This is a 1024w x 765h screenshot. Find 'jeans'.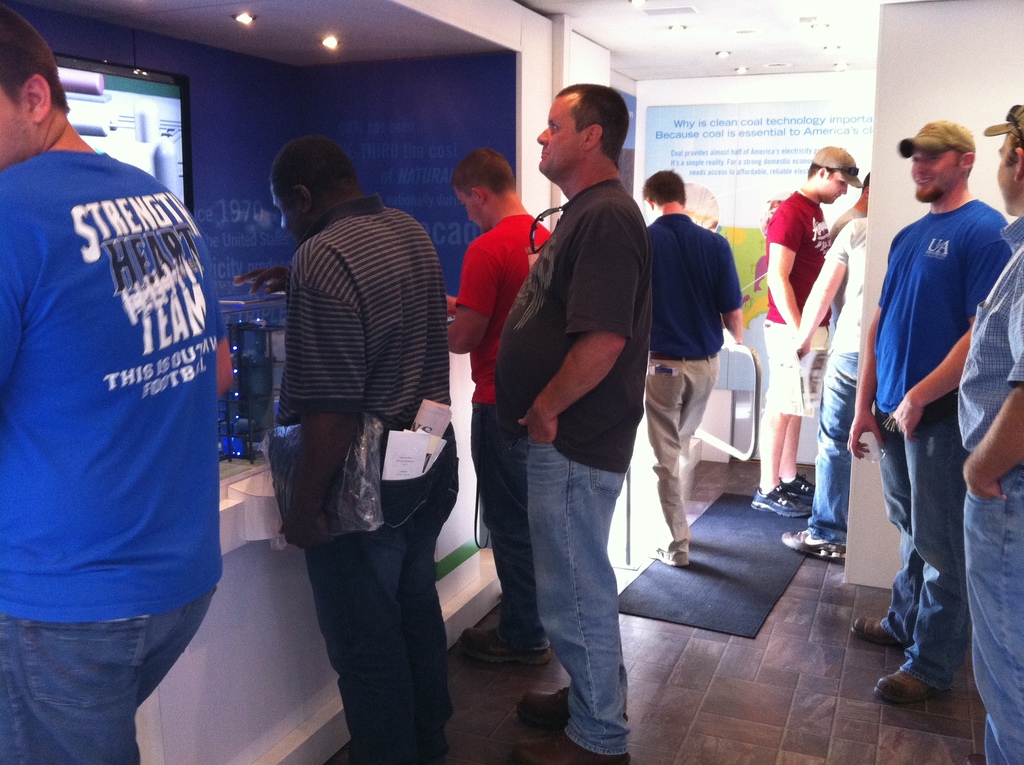
Bounding box: (529, 419, 637, 753).
